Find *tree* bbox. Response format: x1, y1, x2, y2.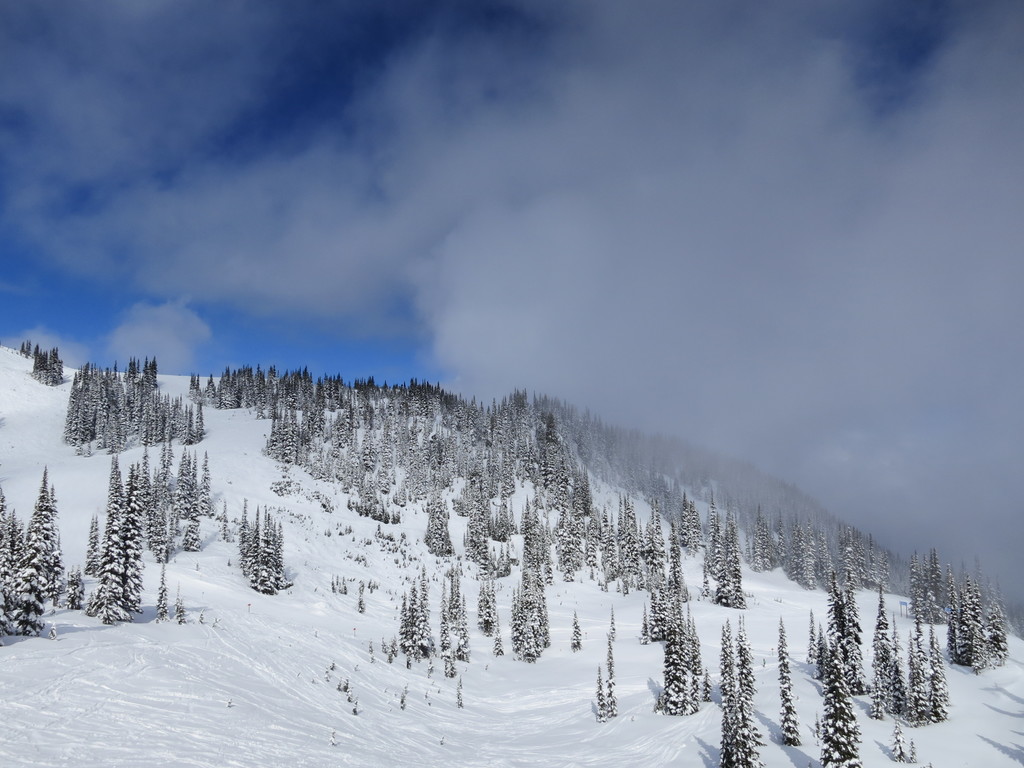
92, 462, 150, 669.
